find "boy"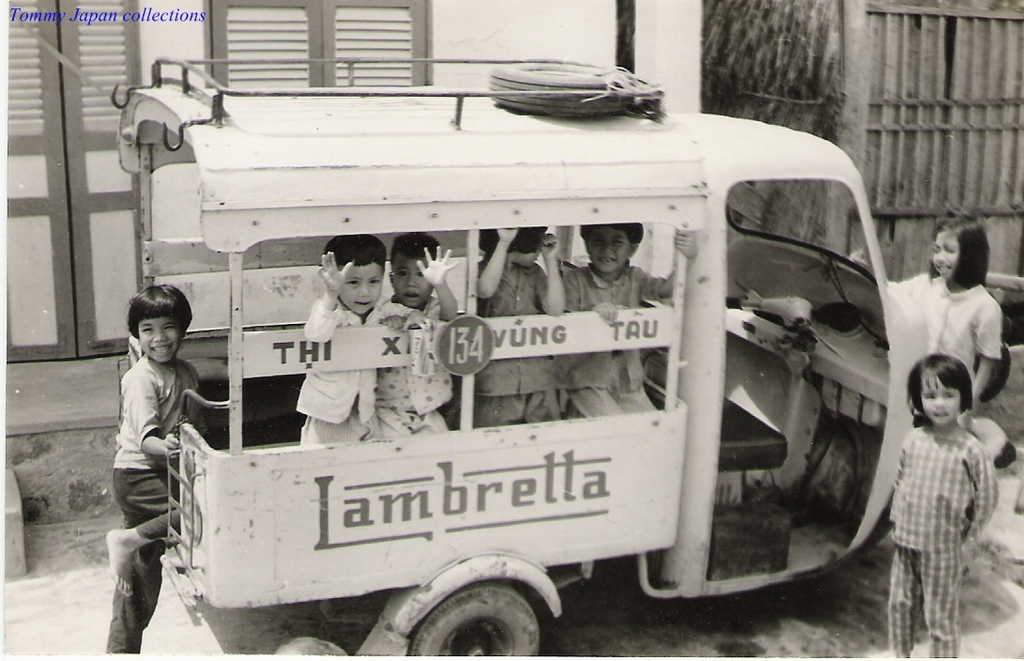
box(299, 236, 435, 452)
